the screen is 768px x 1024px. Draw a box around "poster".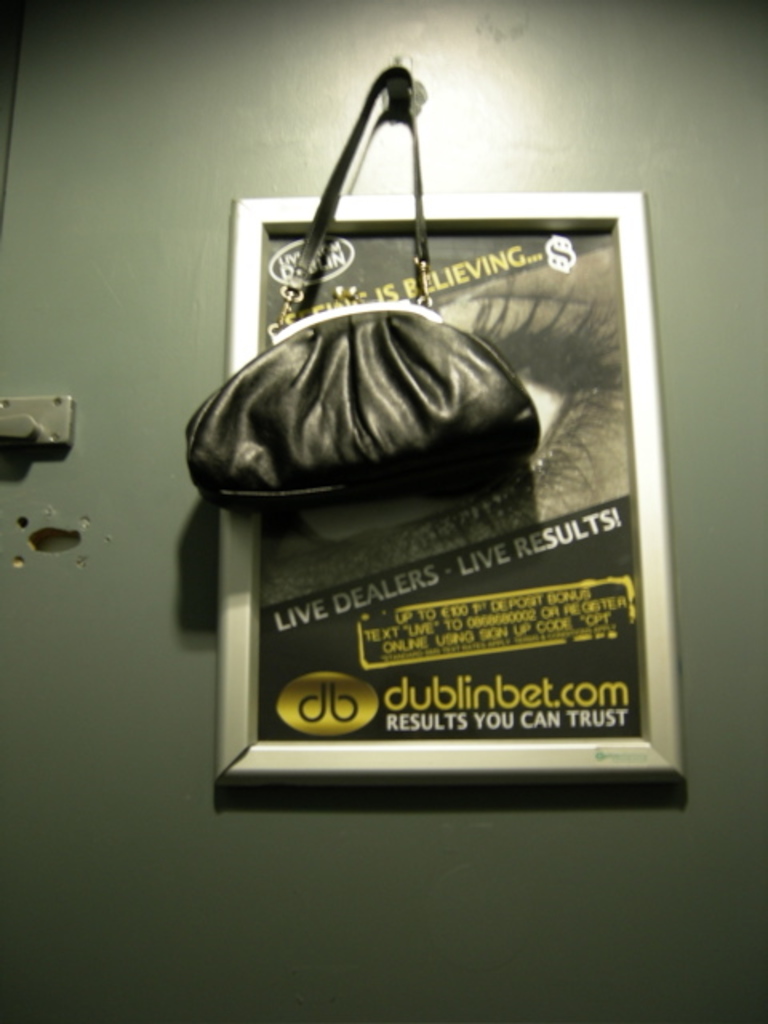
[256,226,651,739].
